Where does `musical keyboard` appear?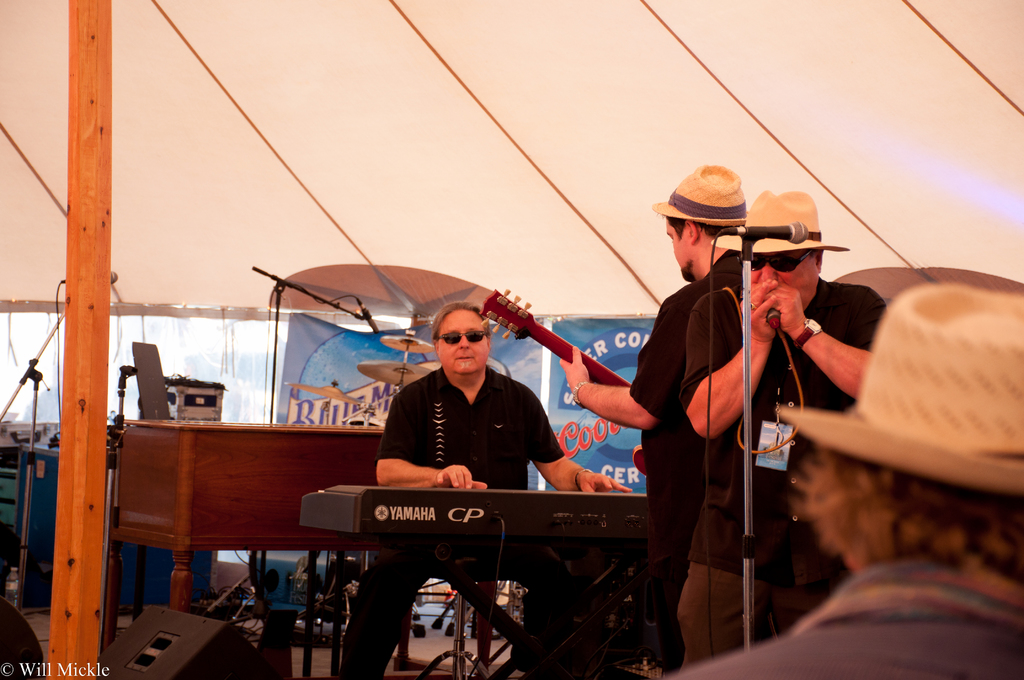
Appears at (left=292, top=485, right=653, bottom=542).
